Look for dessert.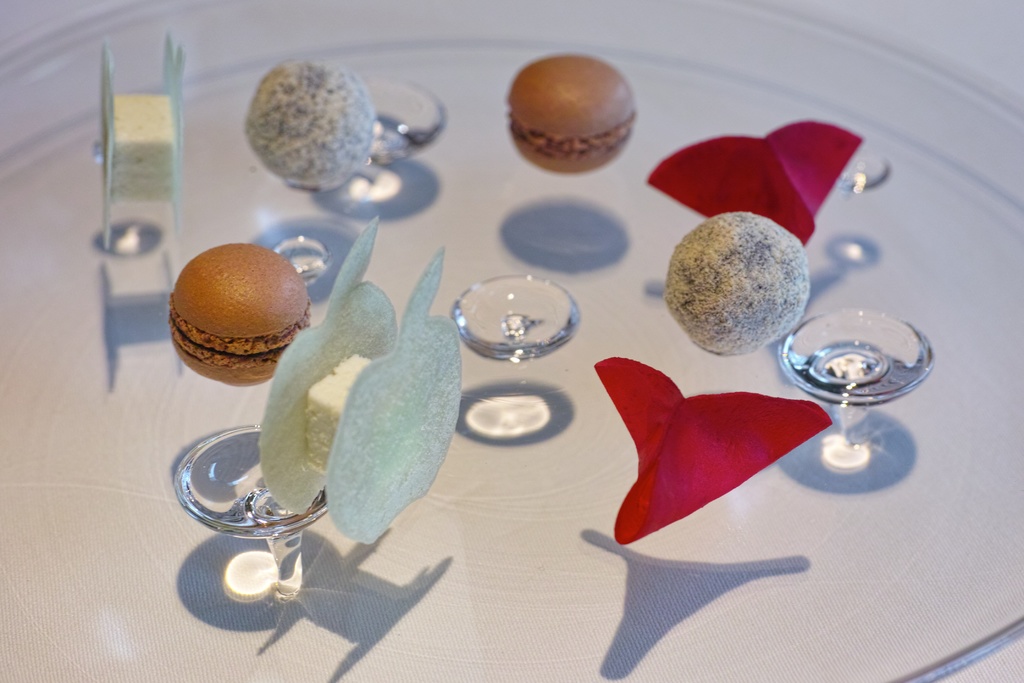
Found: (x1=501, y1=58, x2=638, y2=176).
